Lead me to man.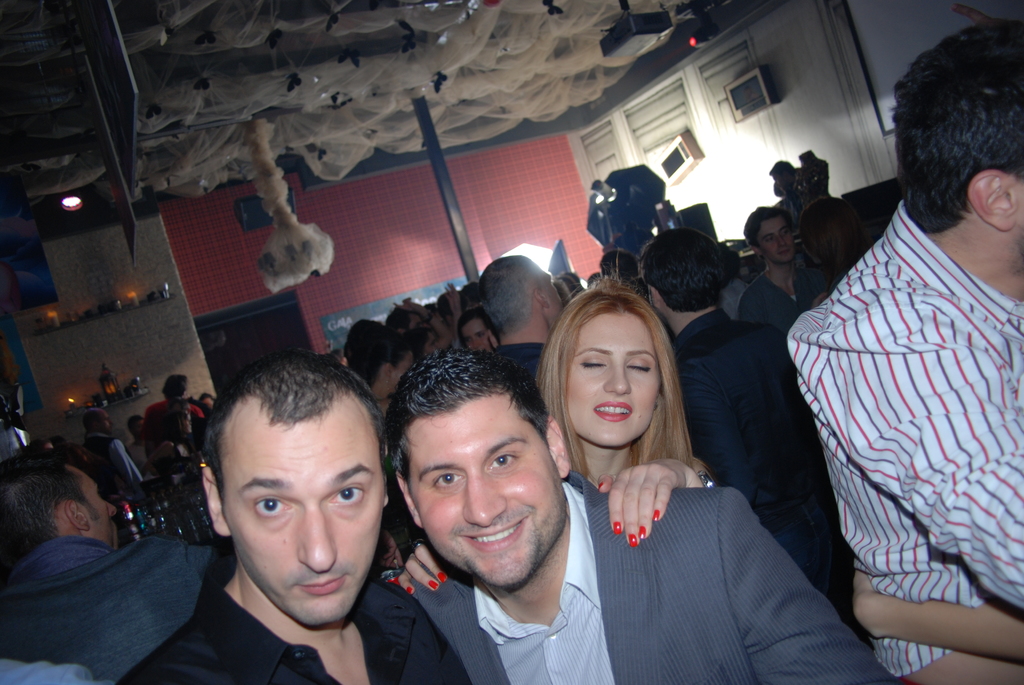
Lead to 732, 203, 838, 336.
